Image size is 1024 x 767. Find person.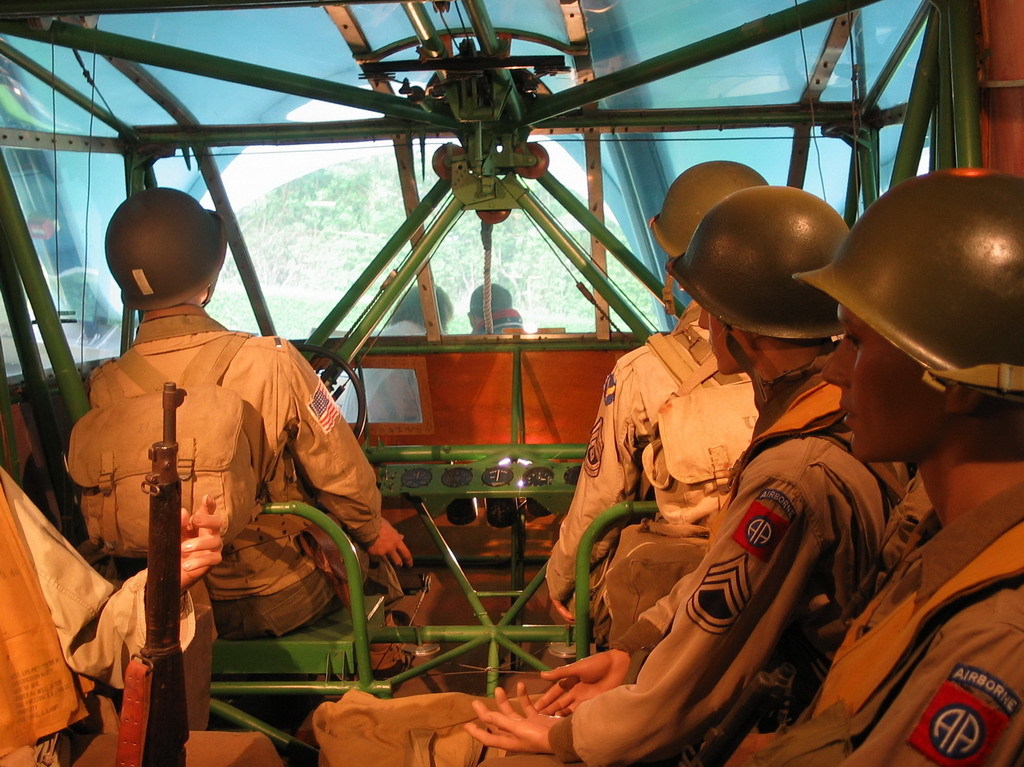
region(550, 150, 780, 655).
